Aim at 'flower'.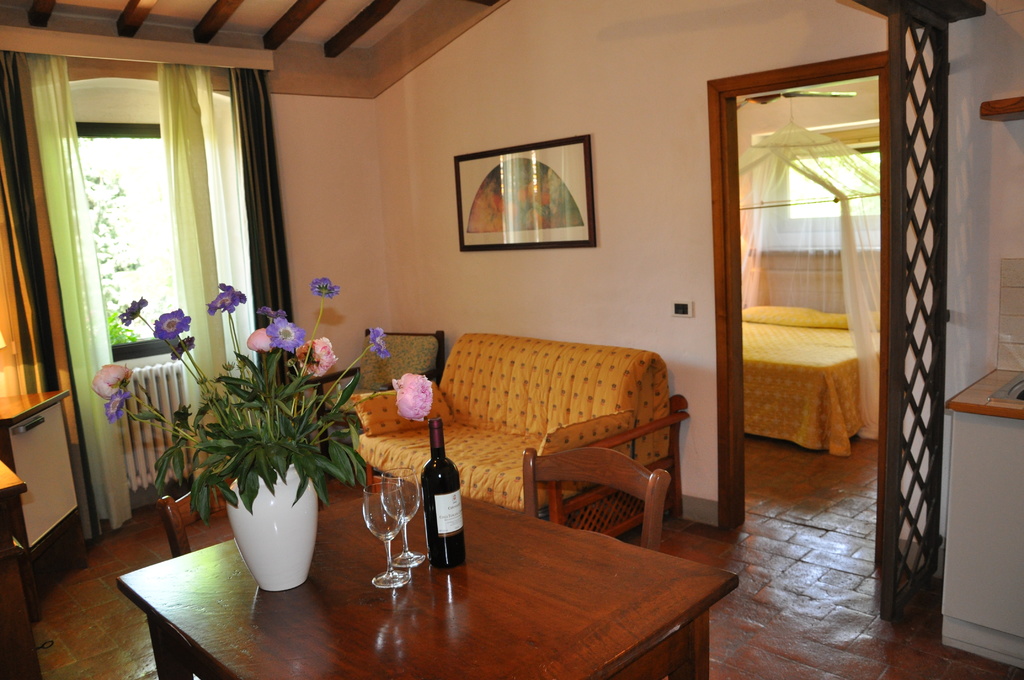
Aimed at box(310, 276, 337, 301).
